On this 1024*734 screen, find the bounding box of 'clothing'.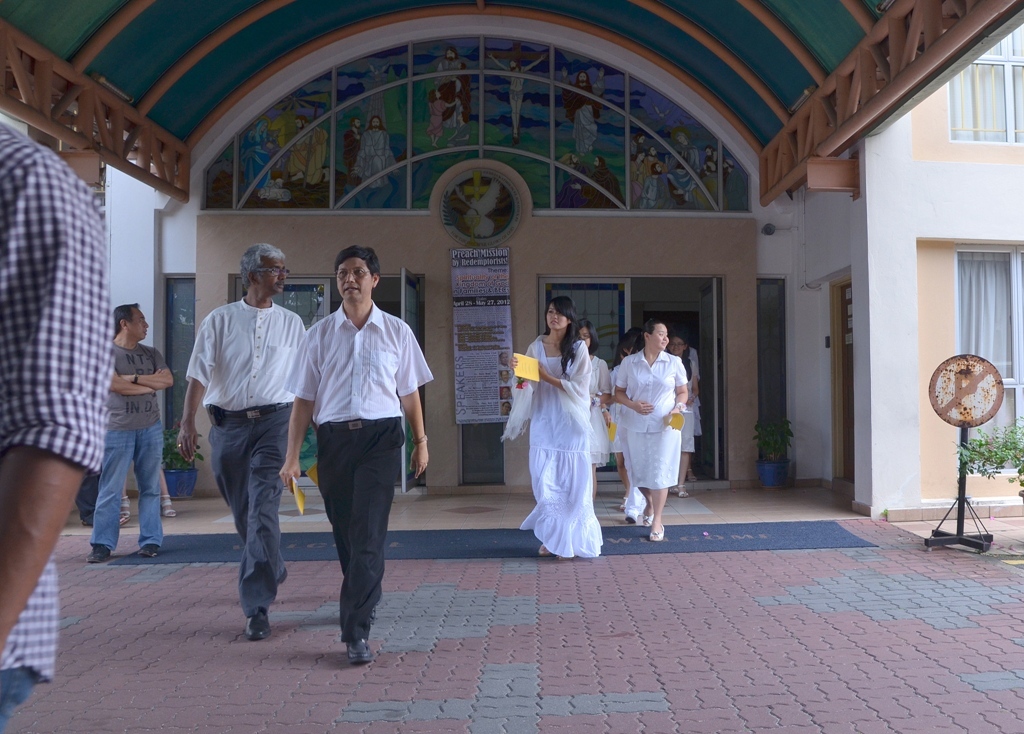
Bounding box: select_region(71, 473, 98, 528).
